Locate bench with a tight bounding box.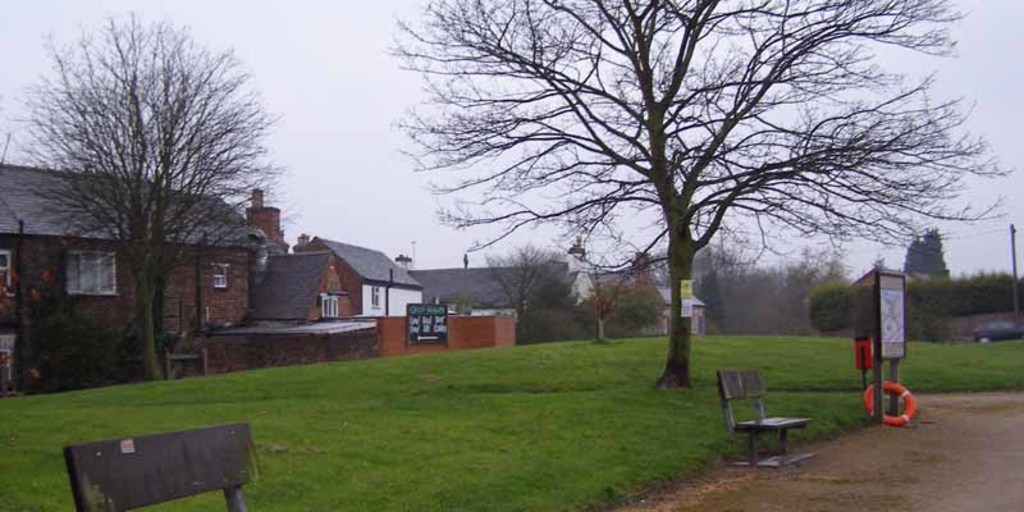
crop(40, 416, 260, 511).
